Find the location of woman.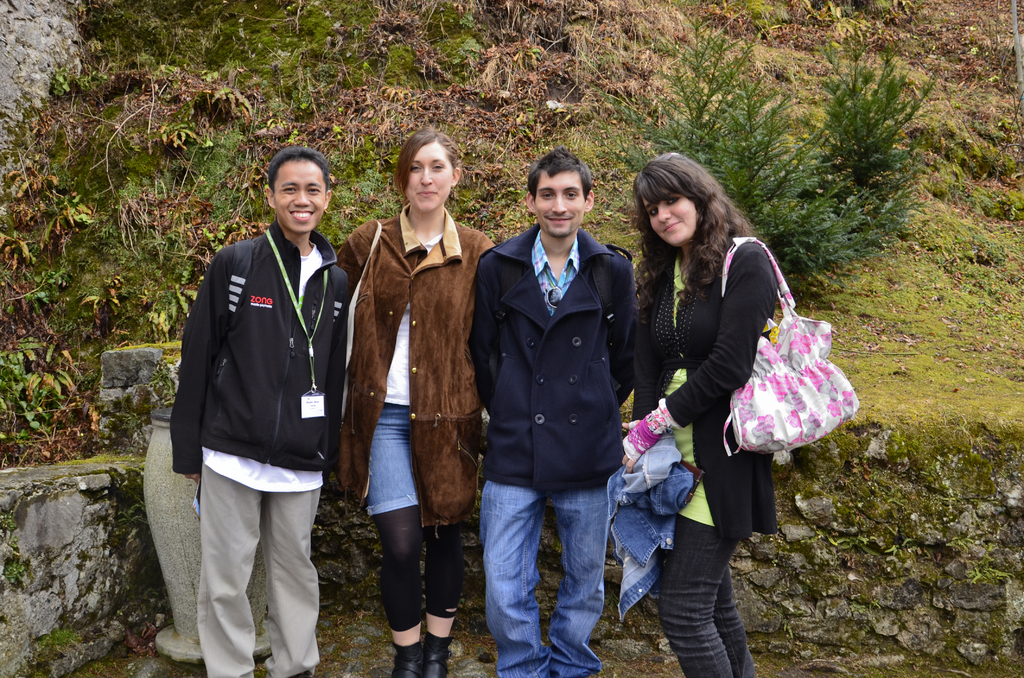
Location: box(633, 118, 786, 677).
